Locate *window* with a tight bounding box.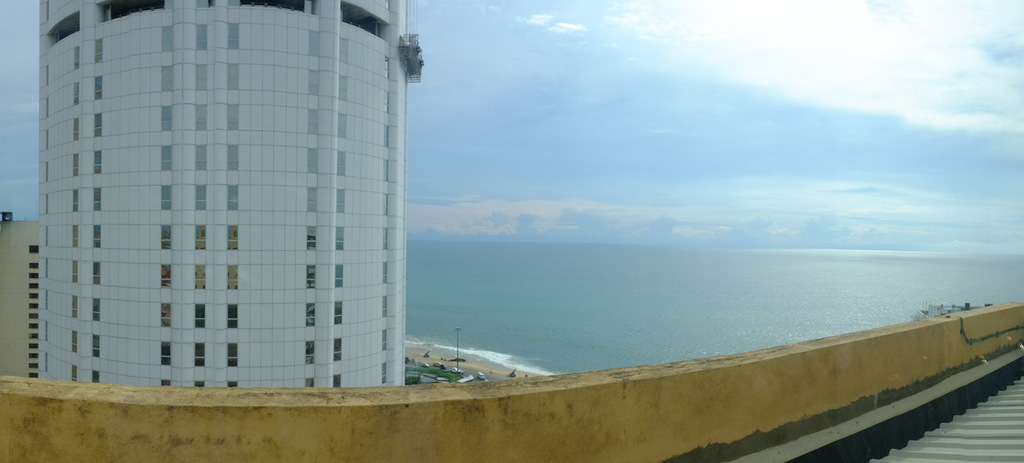
382,161,393,180.
